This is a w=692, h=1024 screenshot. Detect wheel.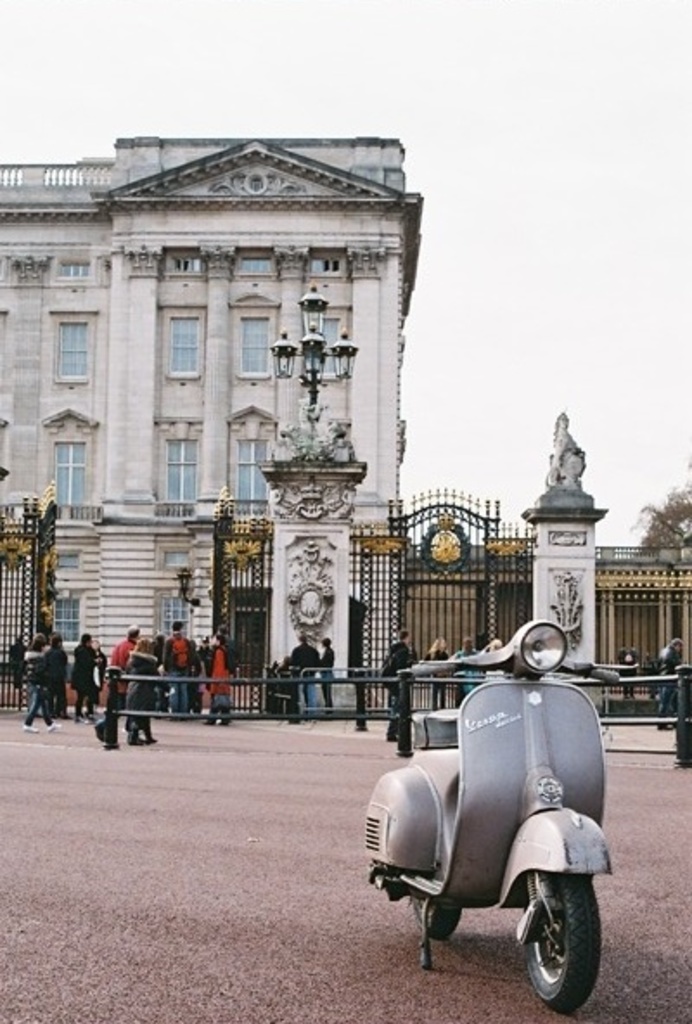
<region>514, 879, 619, 1022</region>.
